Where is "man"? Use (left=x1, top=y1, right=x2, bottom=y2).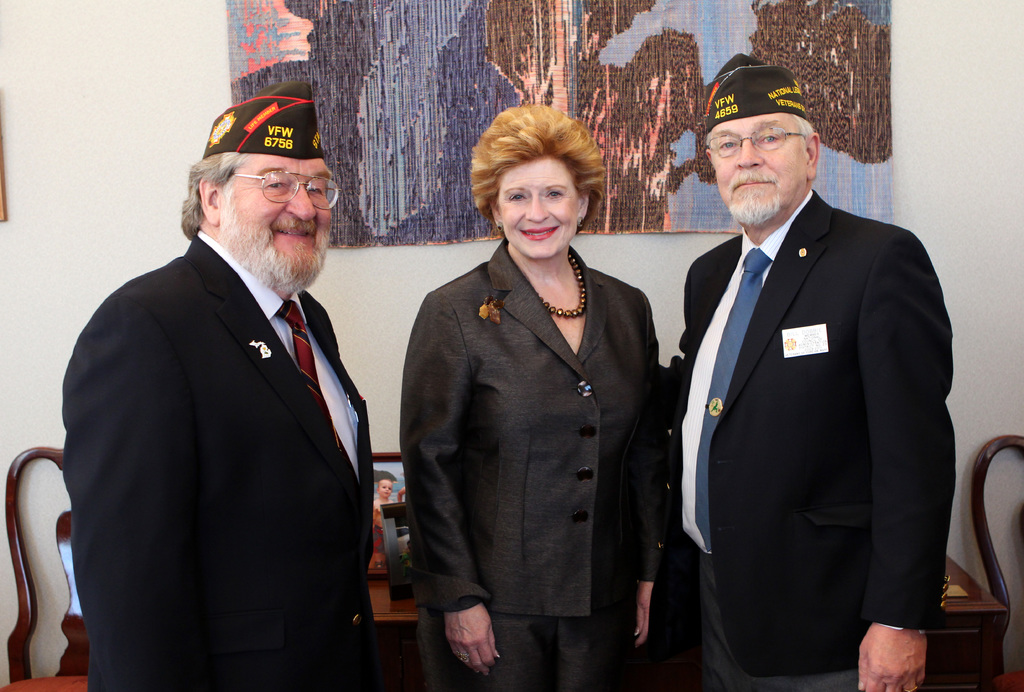
(left=58, top=80, right=397, bottom=684).
